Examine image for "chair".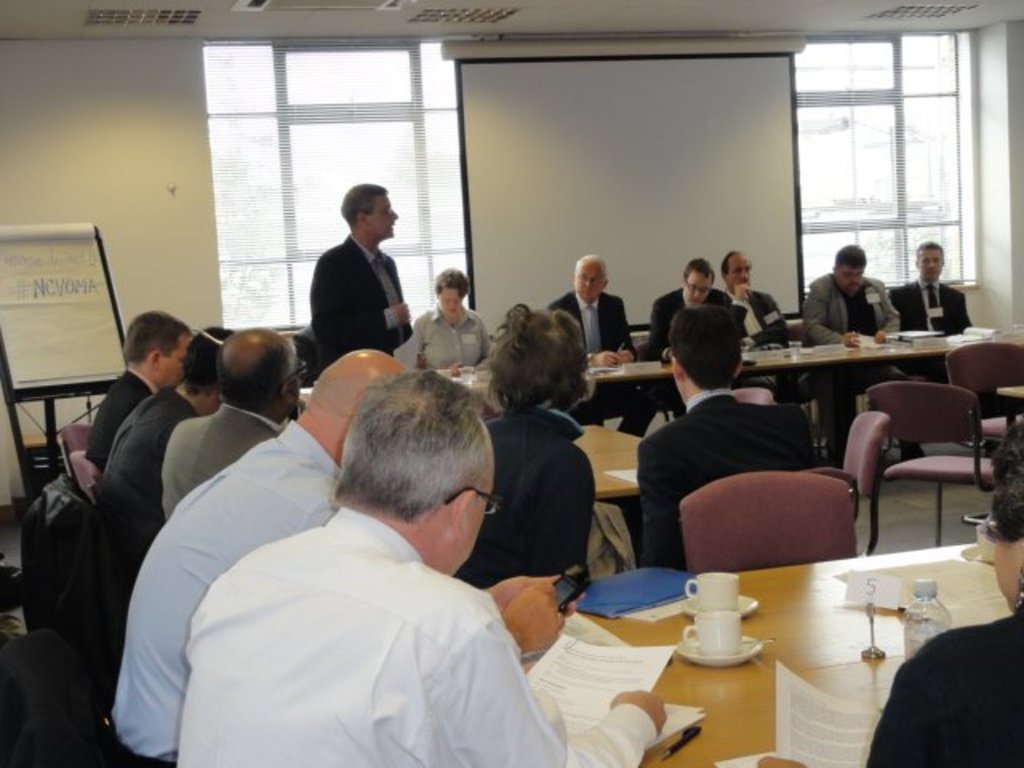
Examination result: 845,363,998,555.
